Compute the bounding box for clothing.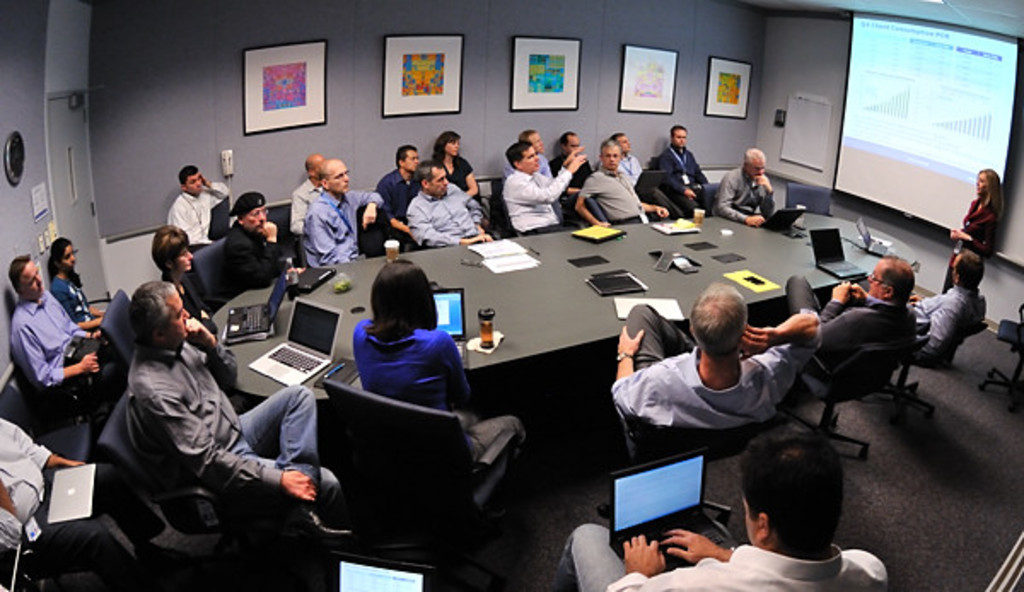
{"x1": 618, "y1": 150, "x2": 640, "y2": 181}.
